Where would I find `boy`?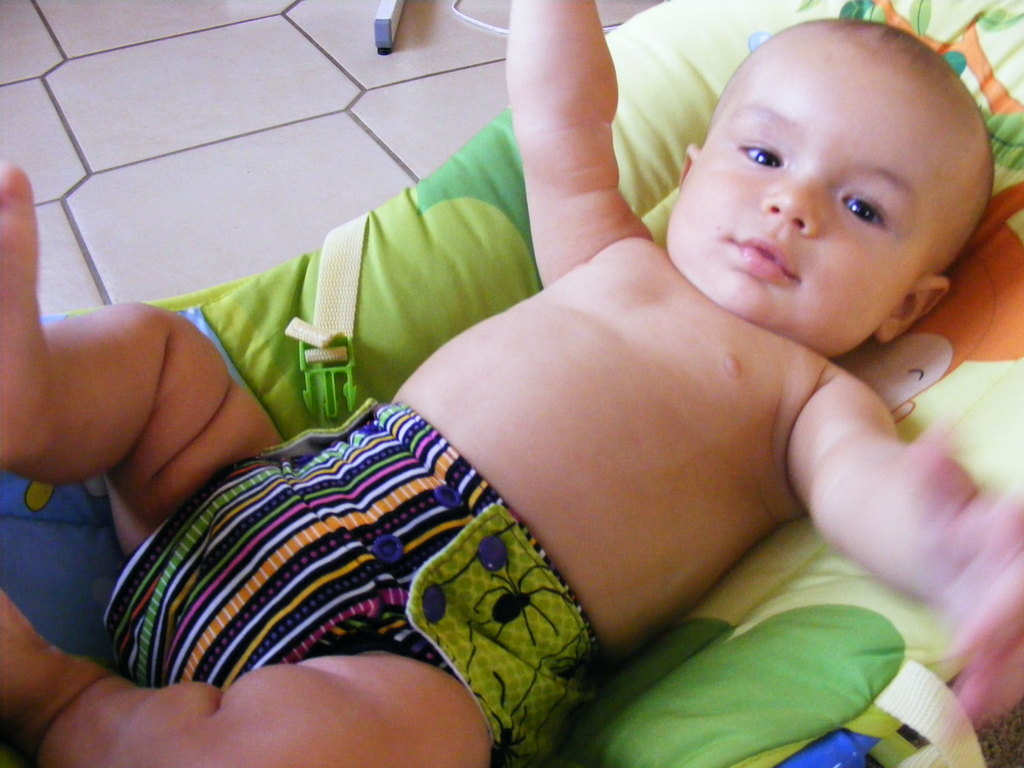
At (0,0,1023,767).
